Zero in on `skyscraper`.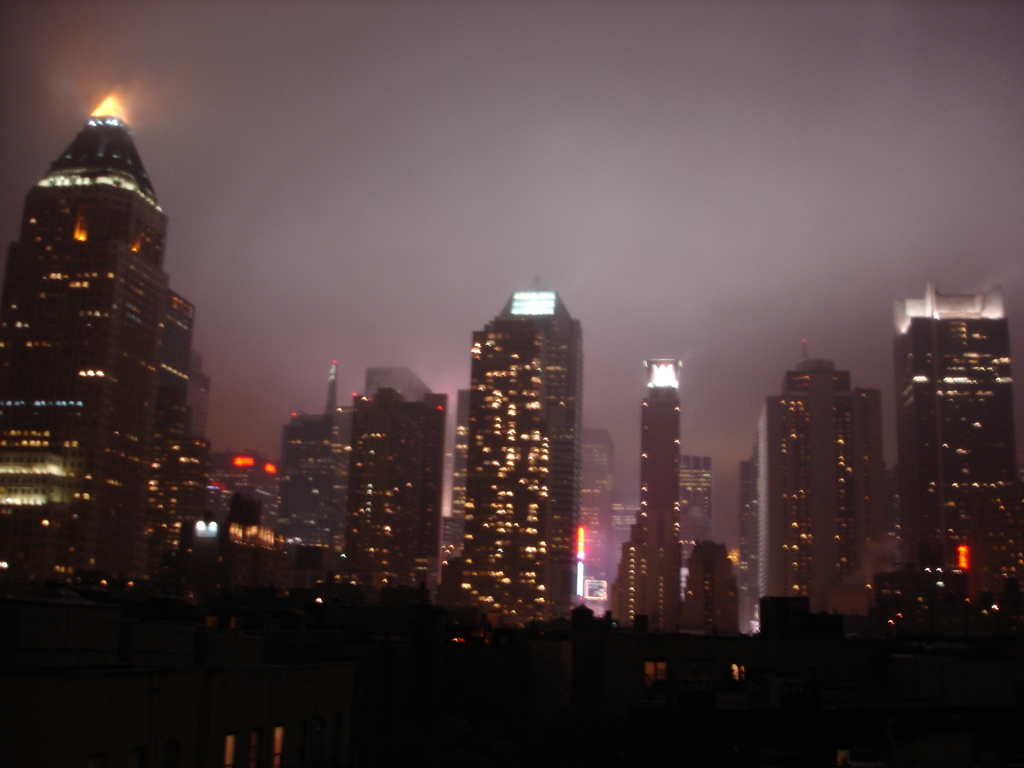
Zeroed in: <bbox>272, 356, 353, 554</bbox>.
